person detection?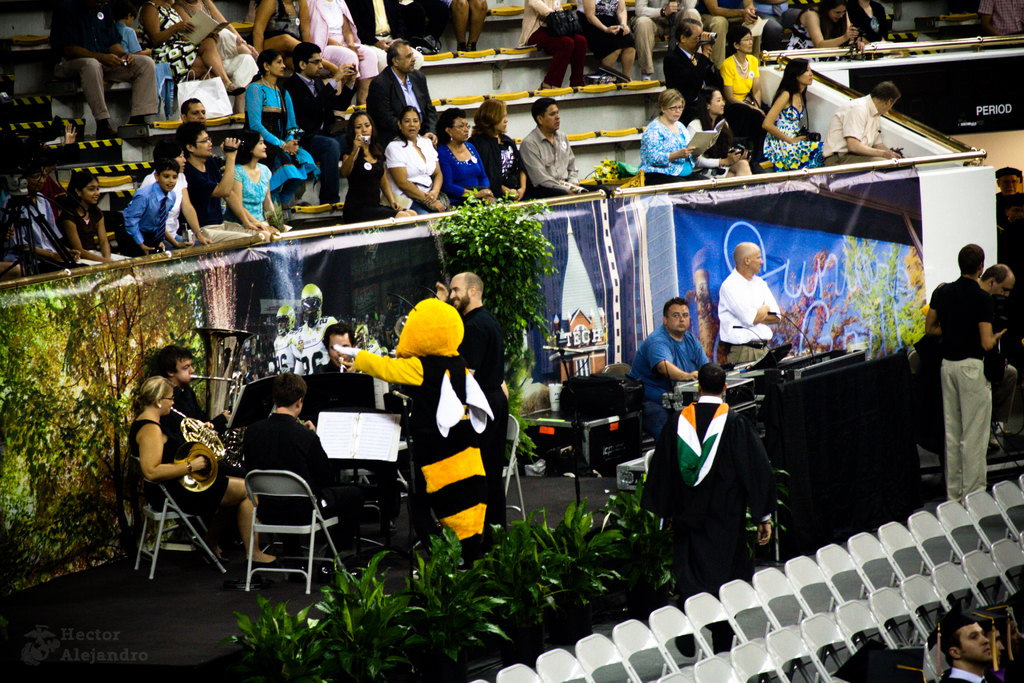
box=[444, 106, 497, 204]
